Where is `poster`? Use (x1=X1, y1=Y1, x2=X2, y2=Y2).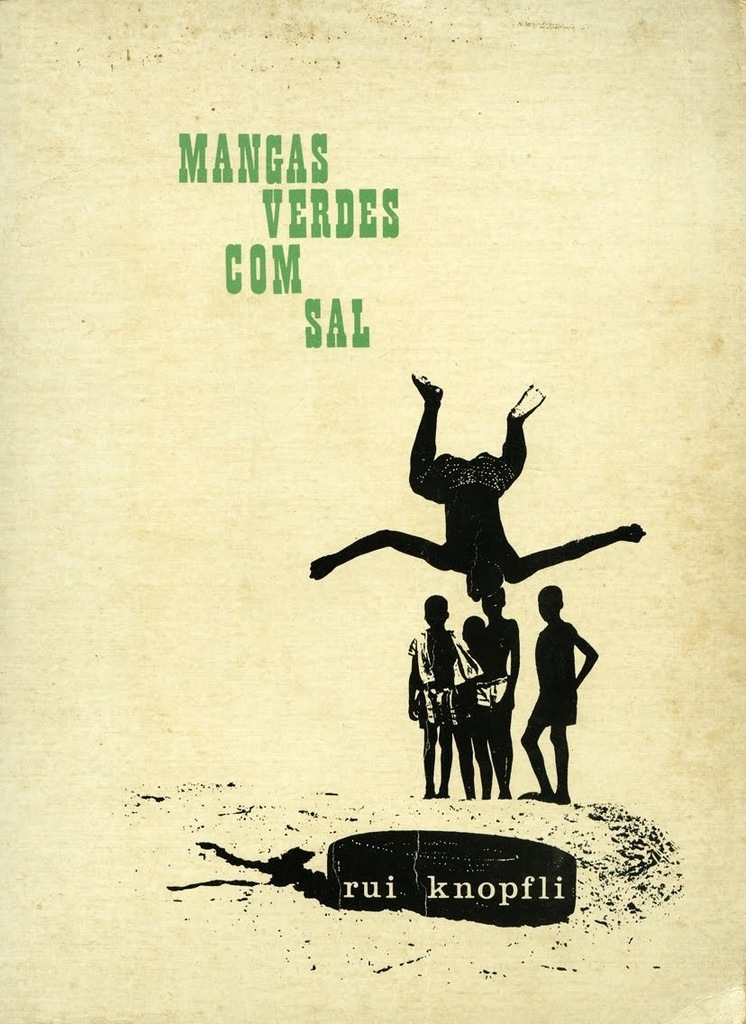
(x1=0, y1=0, x2=743, y2=1023).
